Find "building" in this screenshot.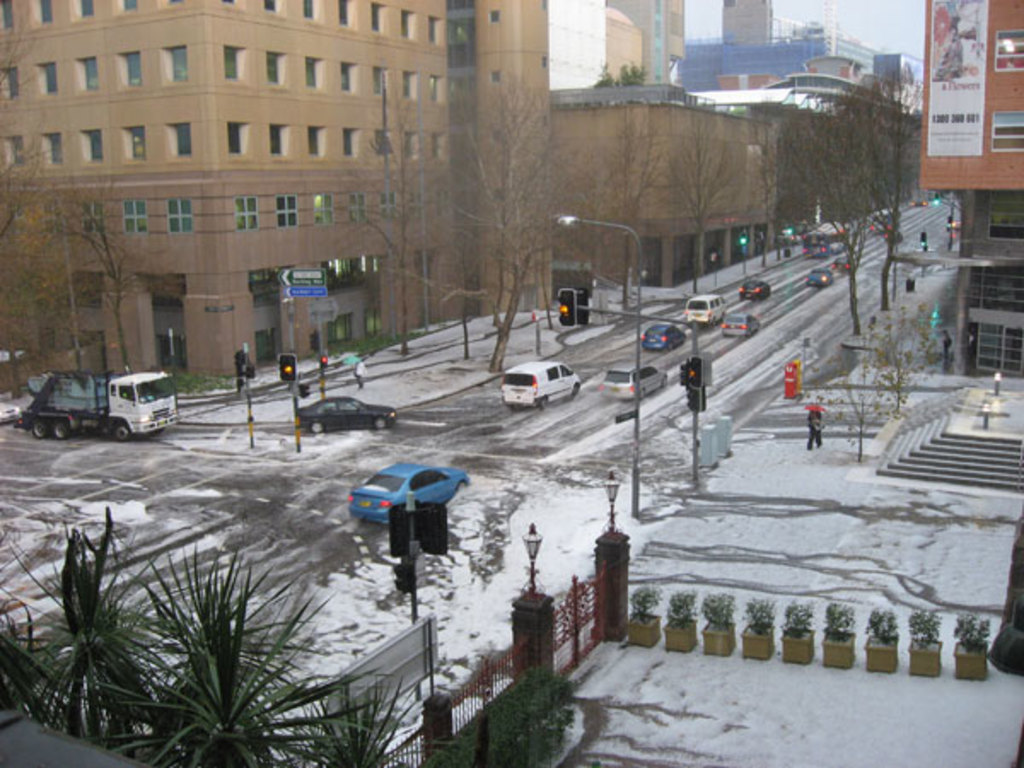
The bounding box for "building" is [x1=543, y1=0, x2=778, y2=292].
